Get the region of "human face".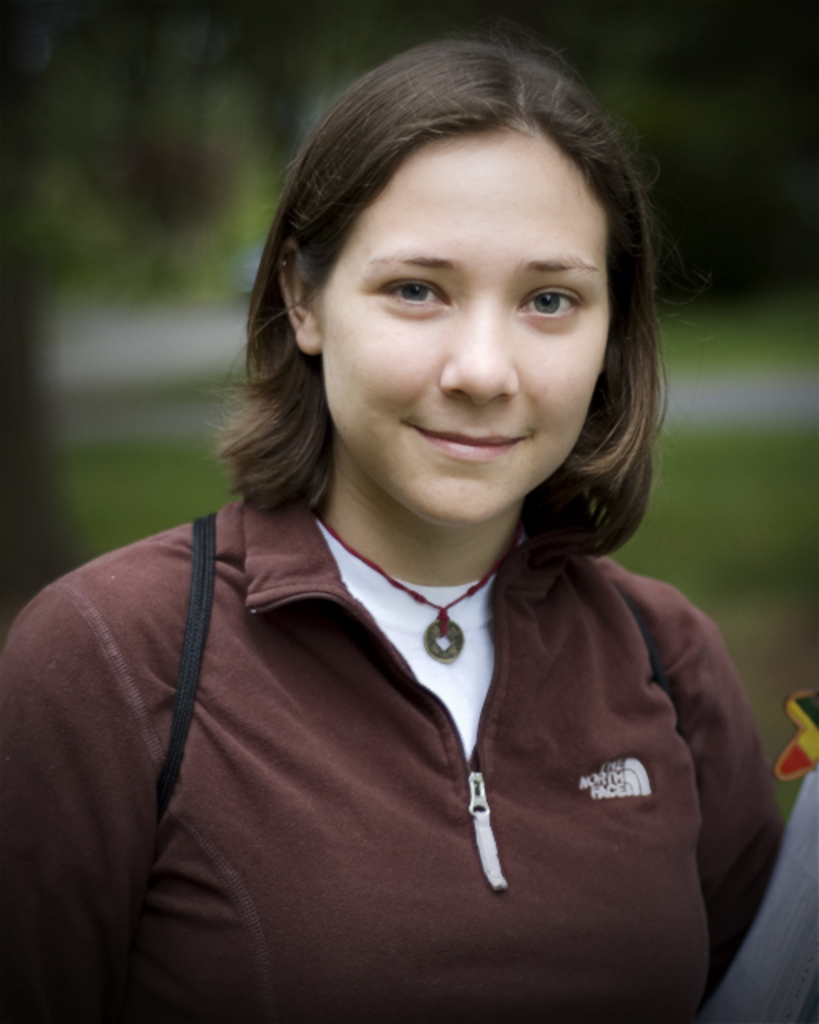
rect(315, 126, 601, 528).
